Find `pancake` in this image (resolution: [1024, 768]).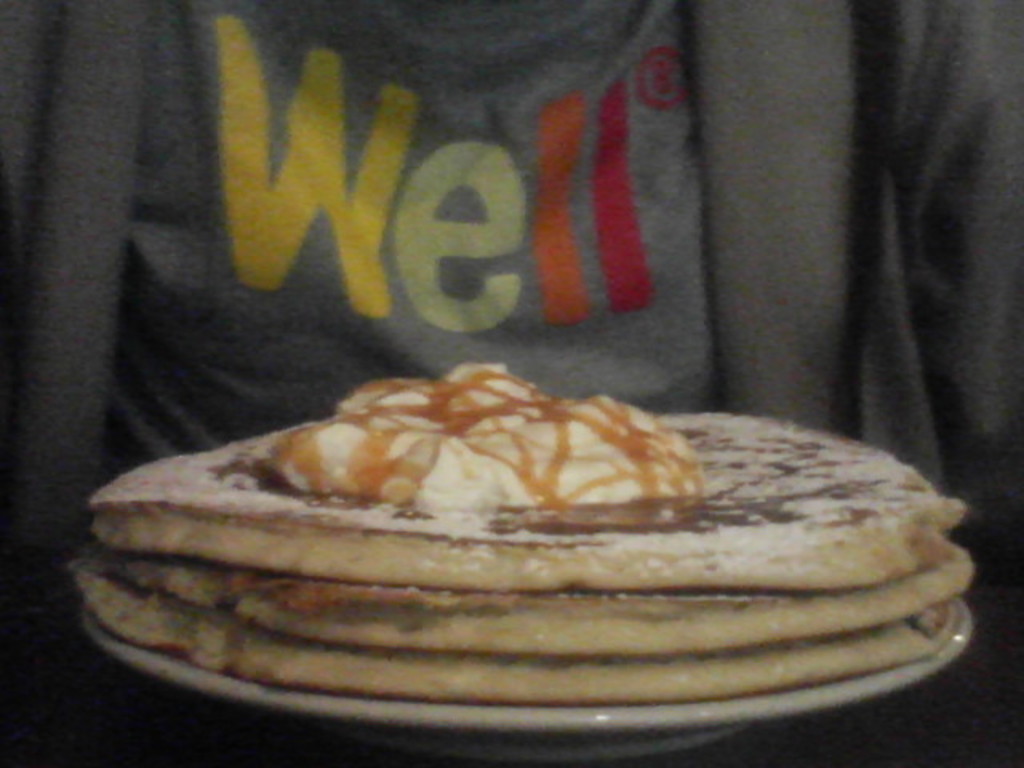
[x1=120, y1=541, x2=982, y2=659].
